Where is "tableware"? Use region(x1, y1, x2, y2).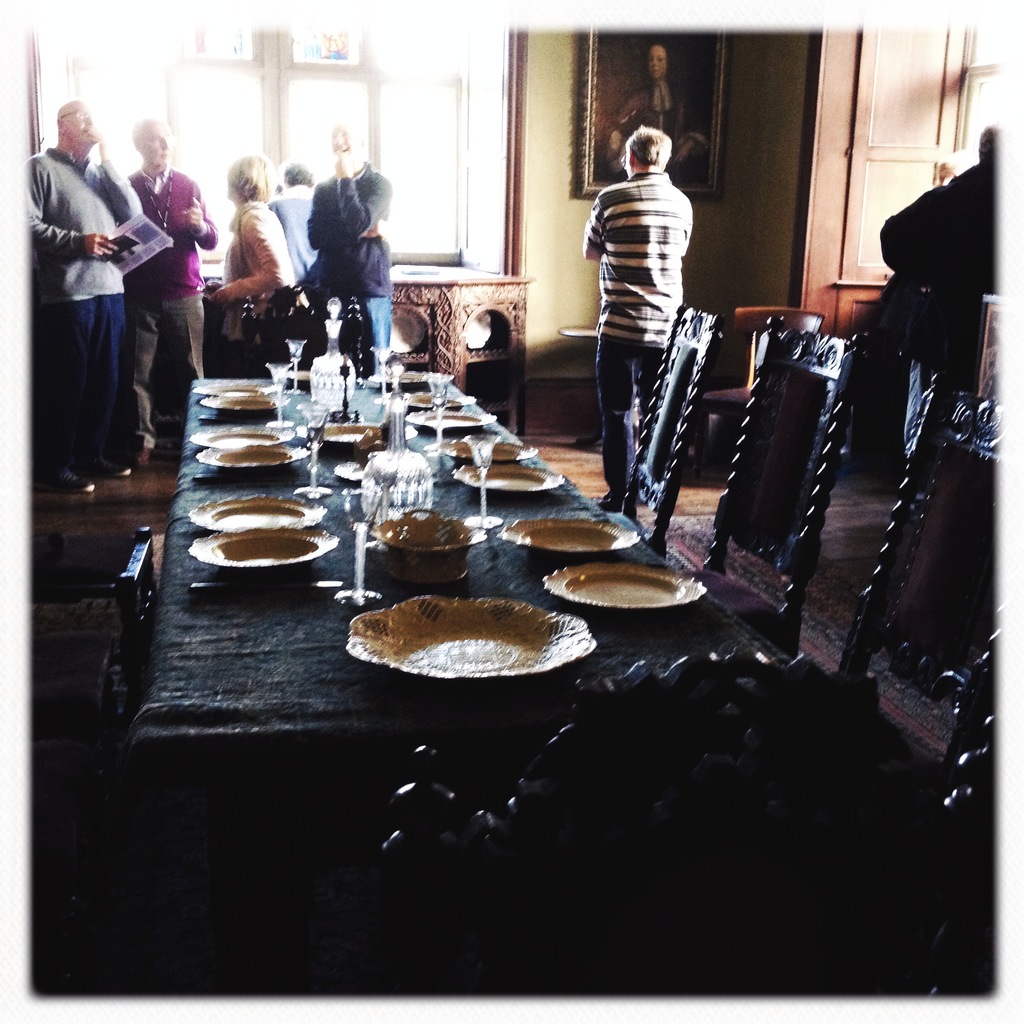
region(344, 596, 598, 678).
